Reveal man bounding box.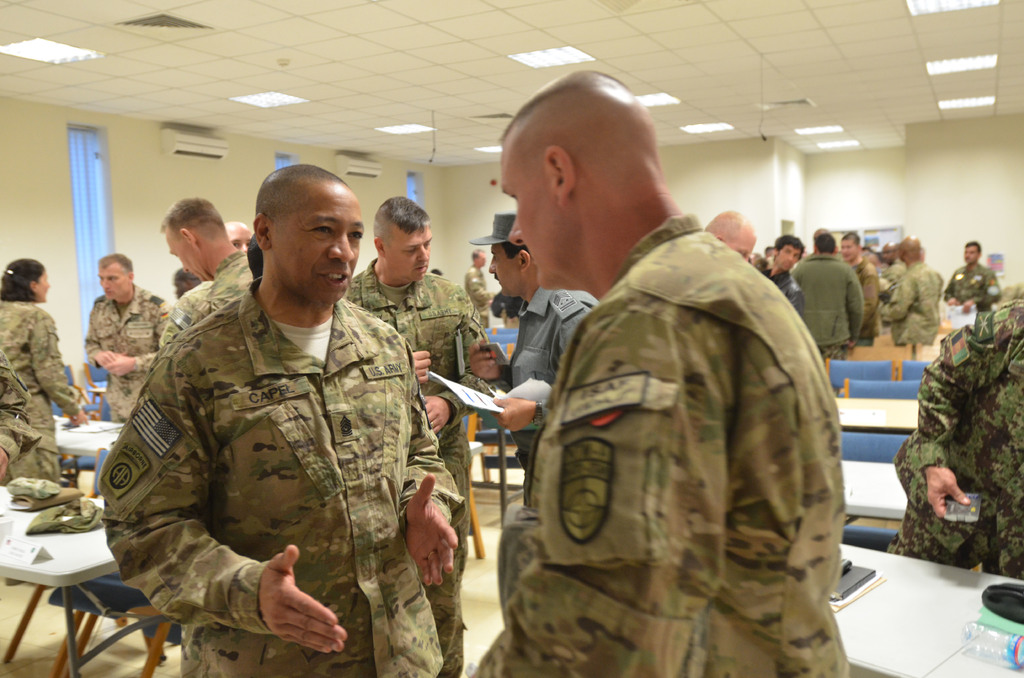
Revealed: 884/297/1023/581.
